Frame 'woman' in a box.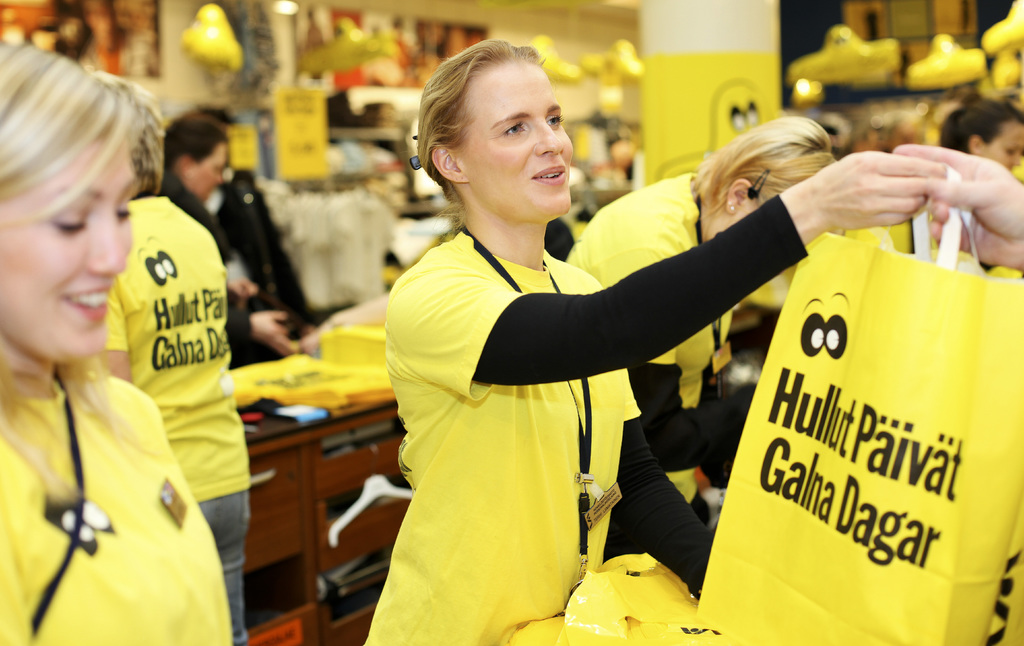
[0, 44, 236, 645].
